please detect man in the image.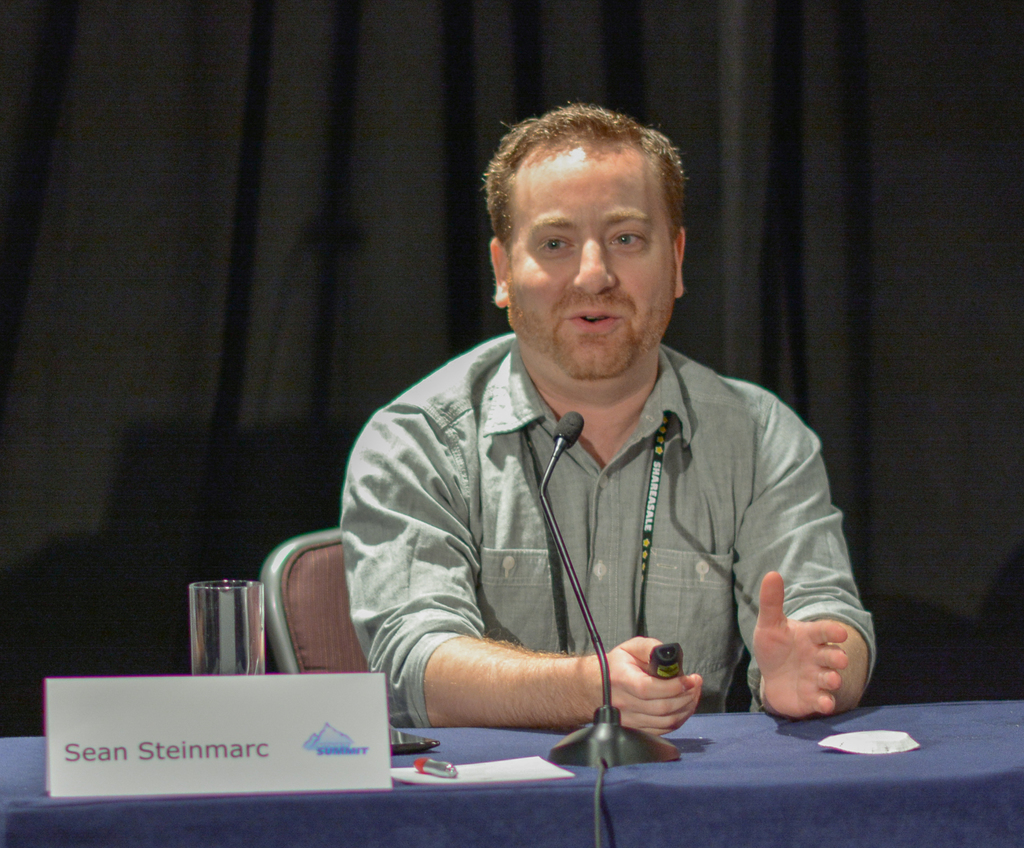
left=296, top=111, right=893, bottom=795.
